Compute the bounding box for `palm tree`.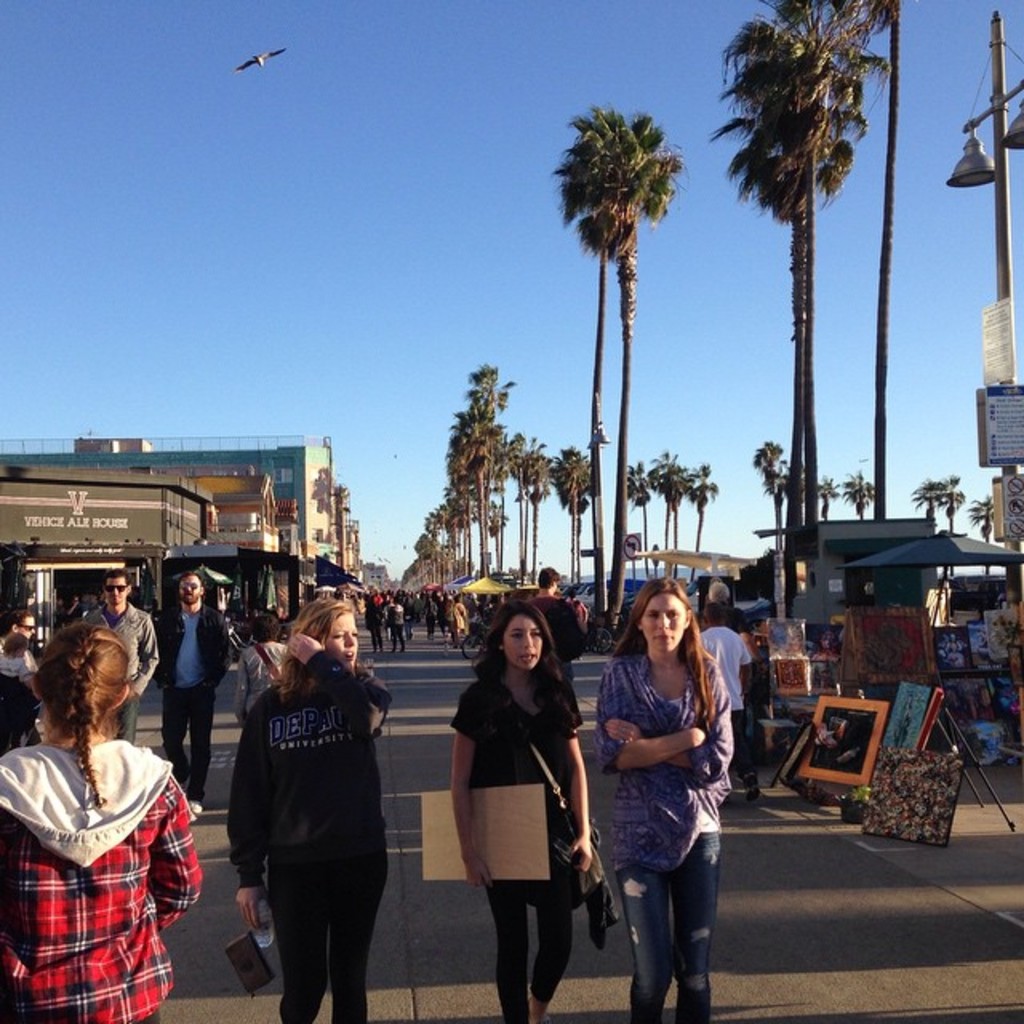
box(506, 443, 550, 613).
